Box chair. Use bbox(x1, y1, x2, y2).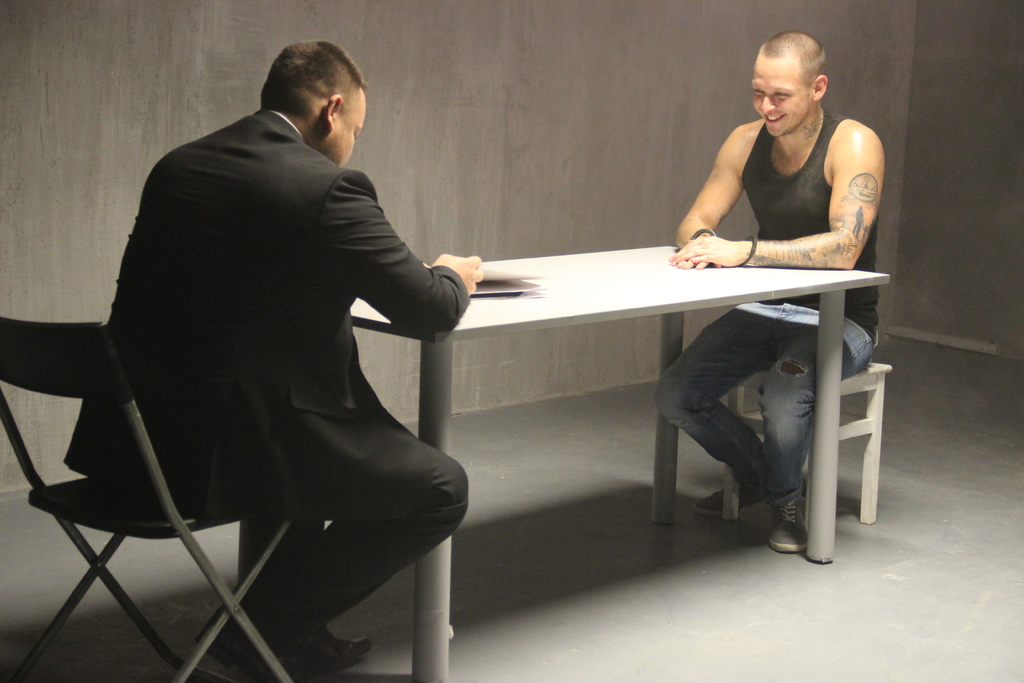
bbox(2, 272, 303, 661).
